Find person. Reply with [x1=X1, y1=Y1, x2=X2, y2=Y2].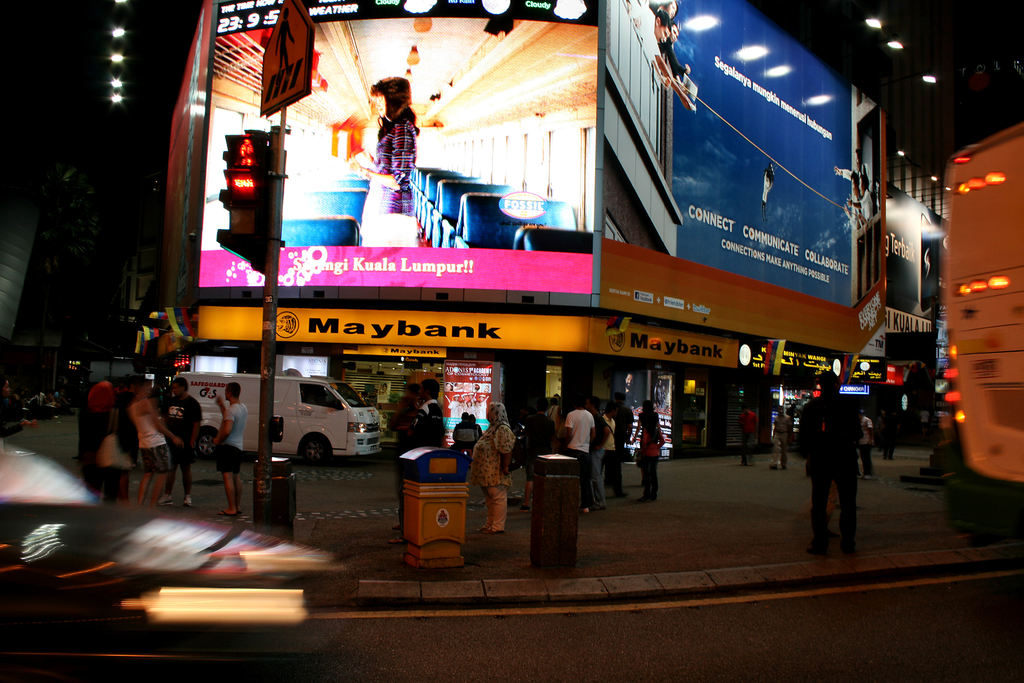
[x1=835, y1=145, x2=872, y2=193].
